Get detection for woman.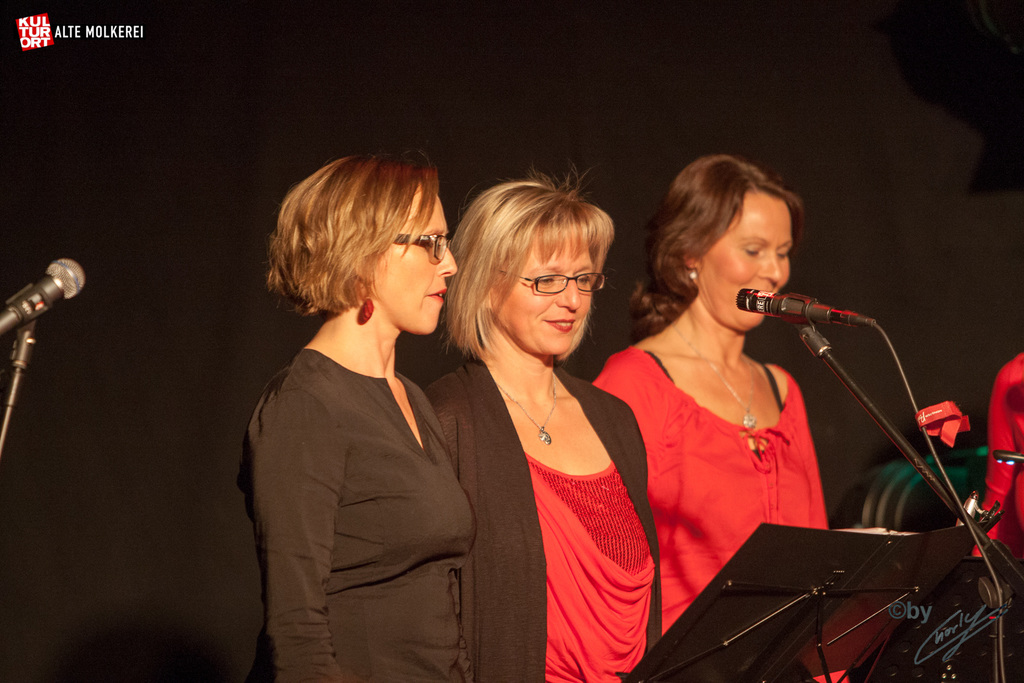
Detection: pyautogui.locateOnScreen(248, 150, 479, 682).
